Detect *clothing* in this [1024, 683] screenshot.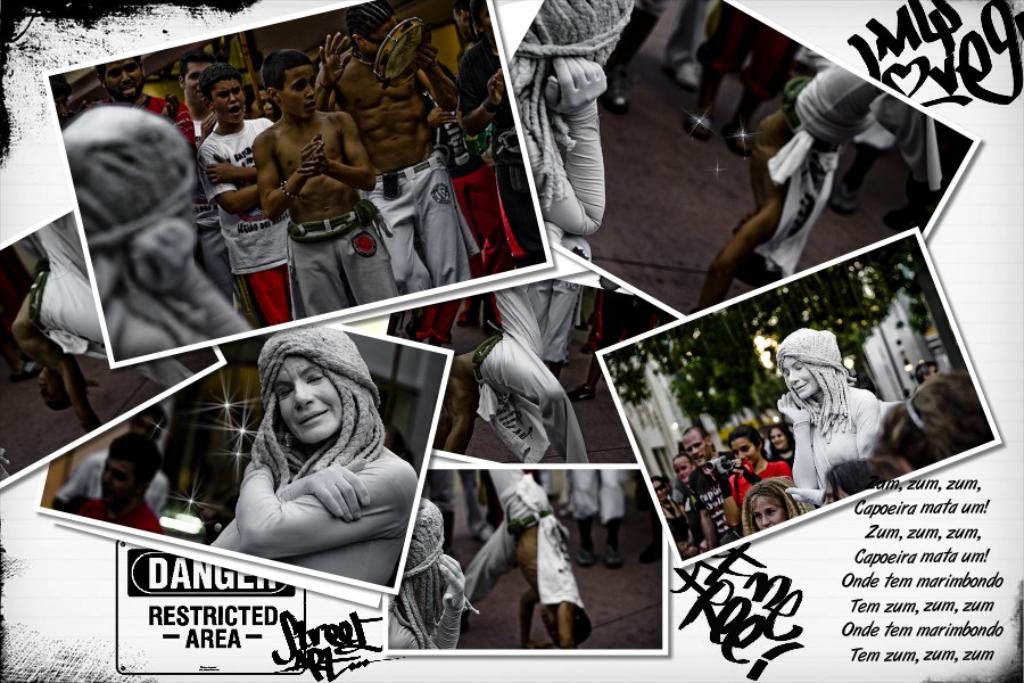
Detection: <region>529, 106, 606, 268</region>.
